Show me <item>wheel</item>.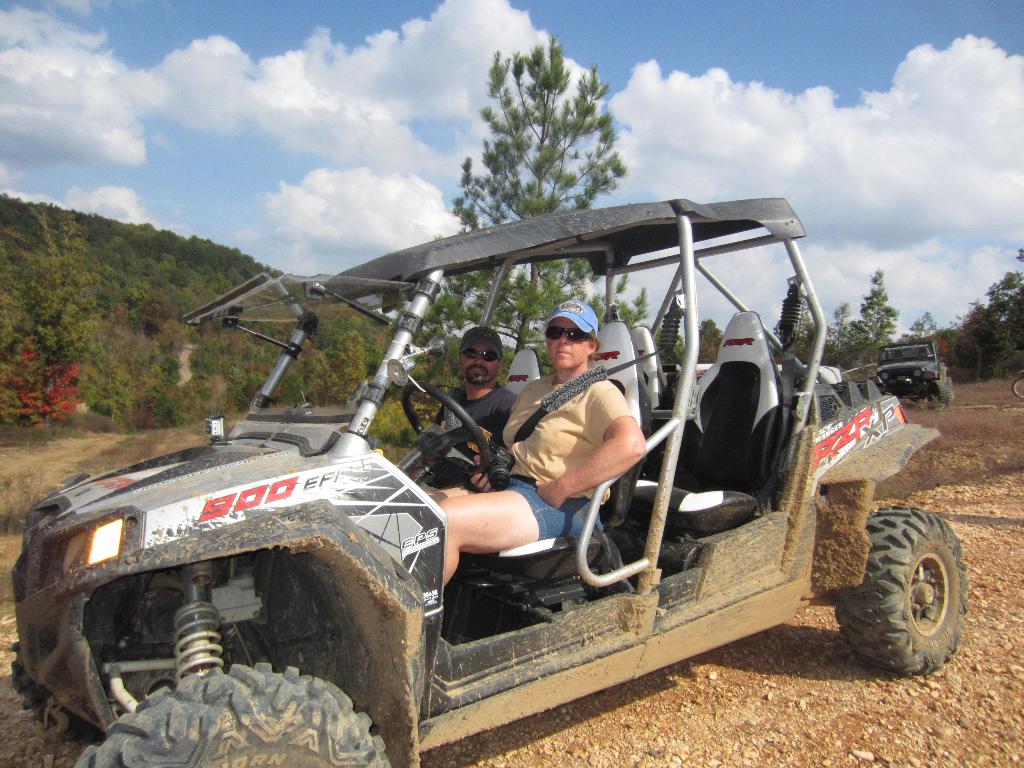
<item>wheel</item> is here: select_region(71, 659, 391, 767).
